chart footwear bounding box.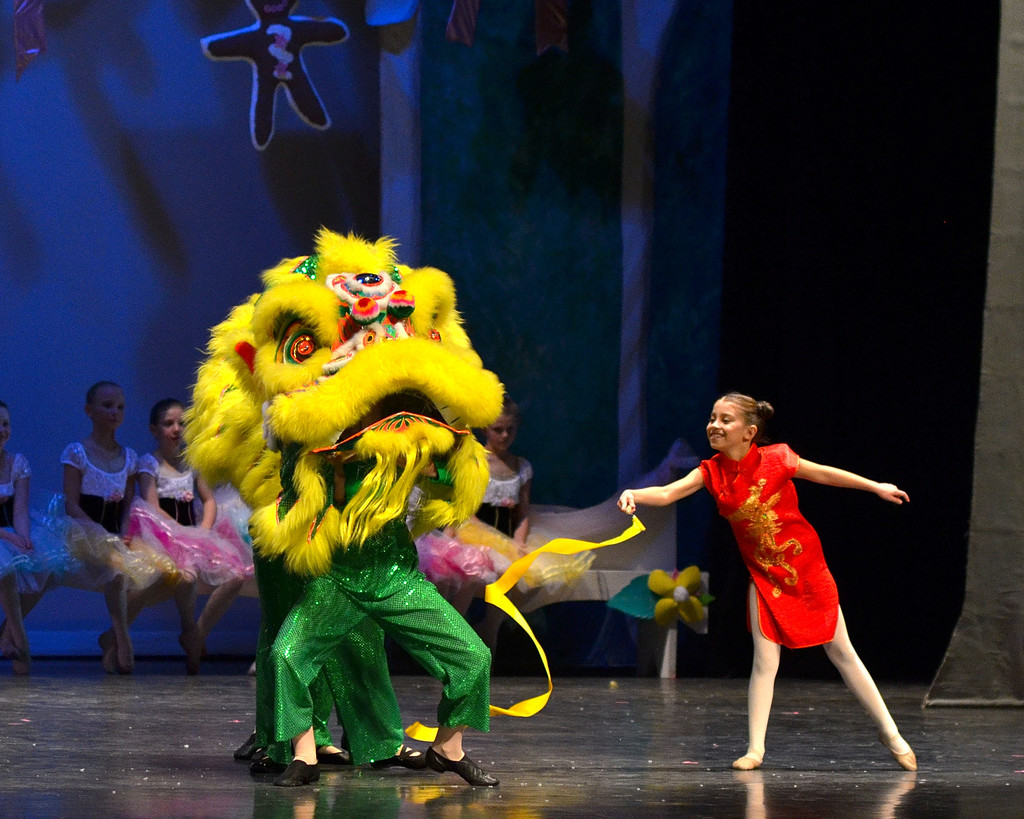
Charted: x1=119, y1=652, x2=137, y2=675.
